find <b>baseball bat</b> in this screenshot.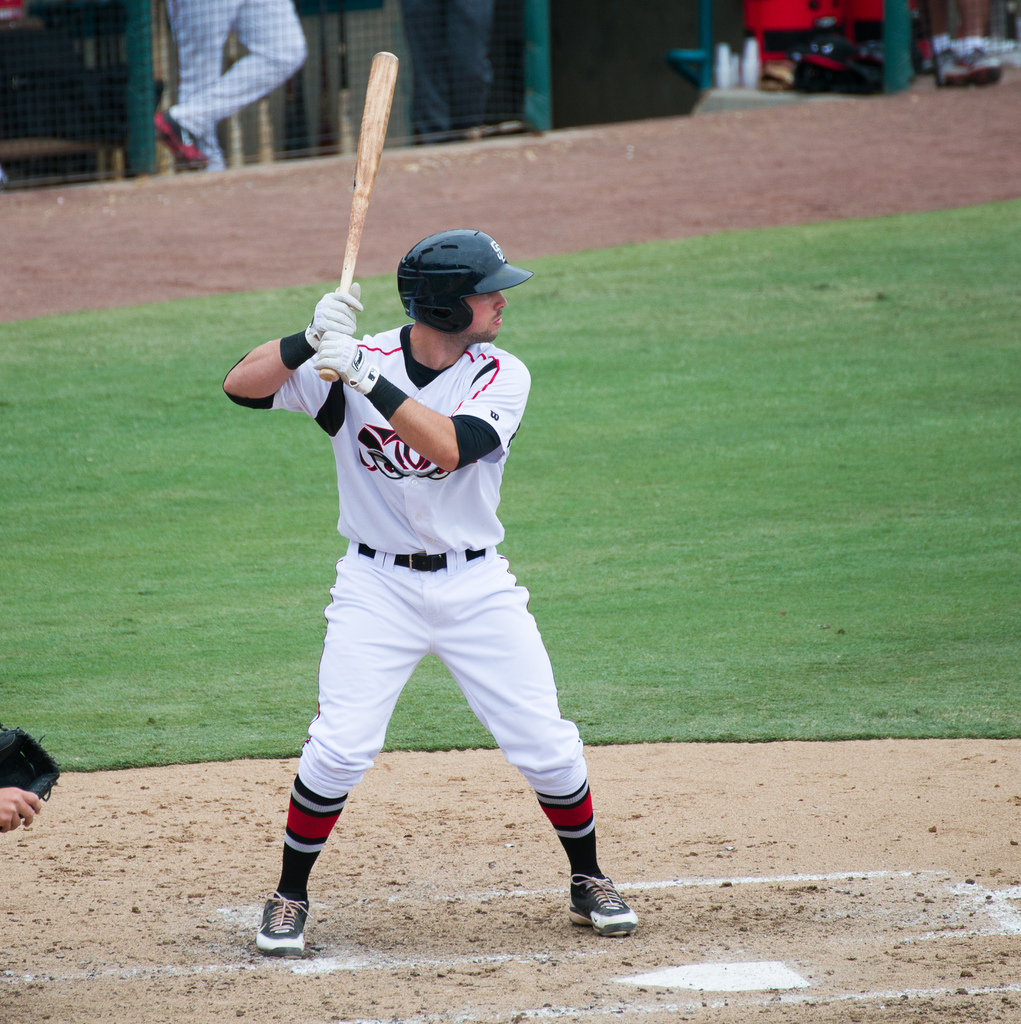
The bounding box for <b>baseball bat</b> is [x1=310, y1=48, x2=396, y2=378].
